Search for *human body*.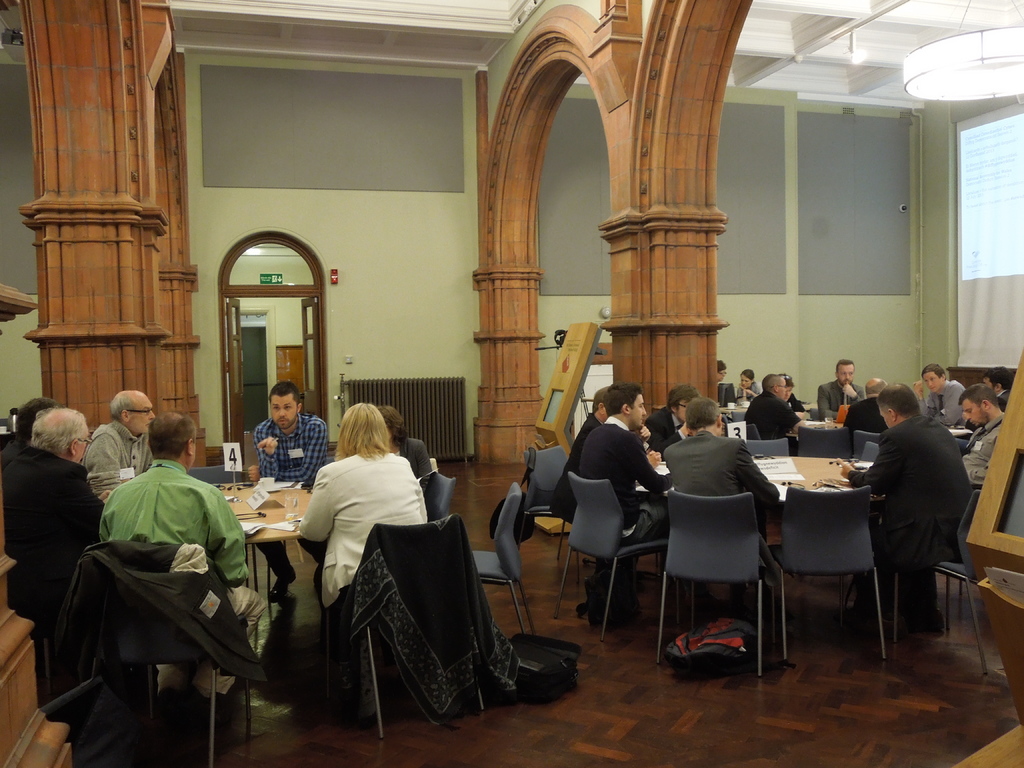
Found at pyautogui.locateOnScreen(959, 413, 1000, 490).
